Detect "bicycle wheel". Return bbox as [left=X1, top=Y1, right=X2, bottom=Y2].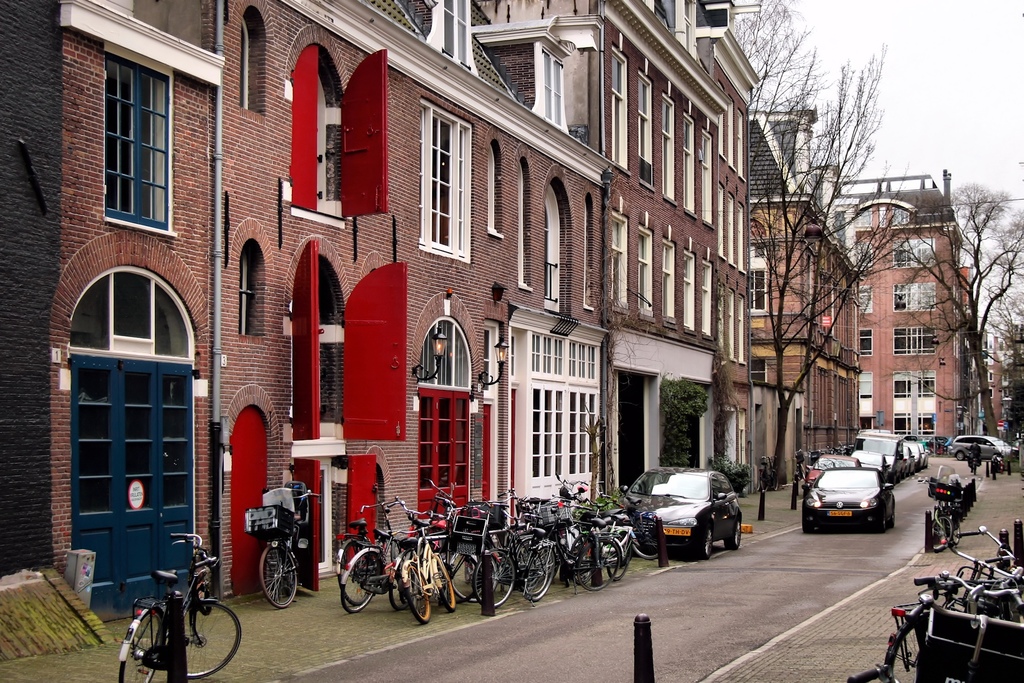
[left=925, top=514, right=950, bottom=553].
